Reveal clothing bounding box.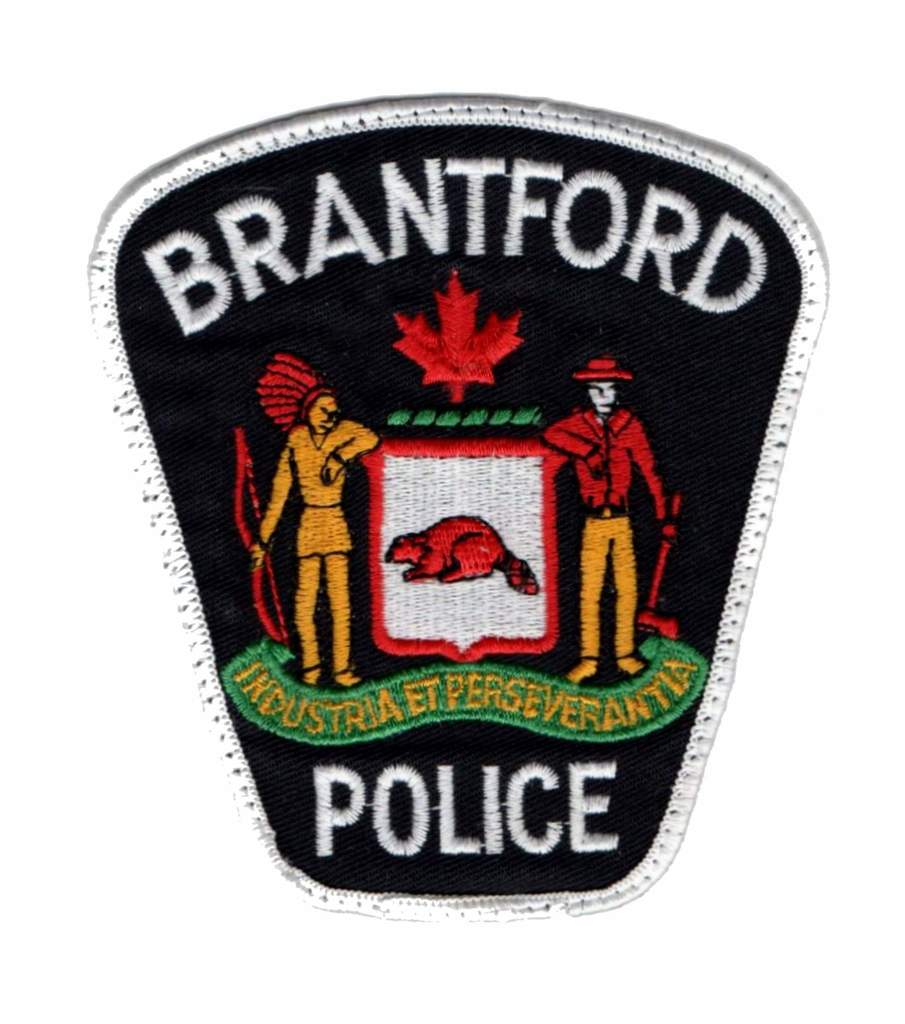
Revealed: left=541, top=406, right=665, bottom=657.
